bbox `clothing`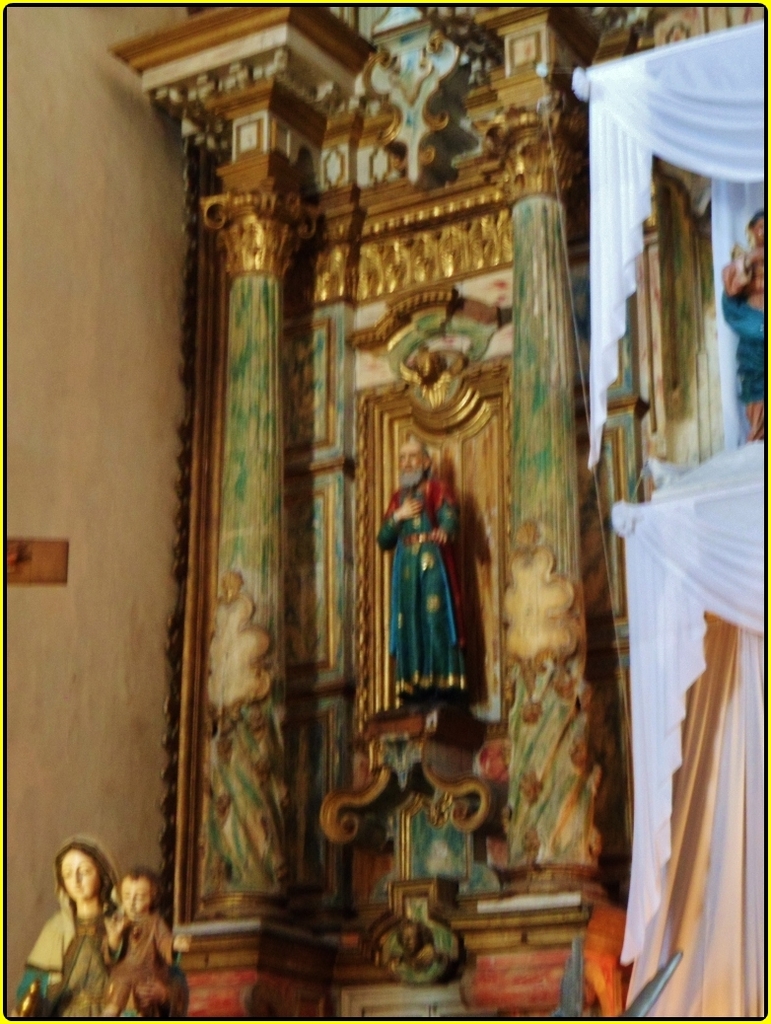
bbox=(4, 835, 163, 1014)
